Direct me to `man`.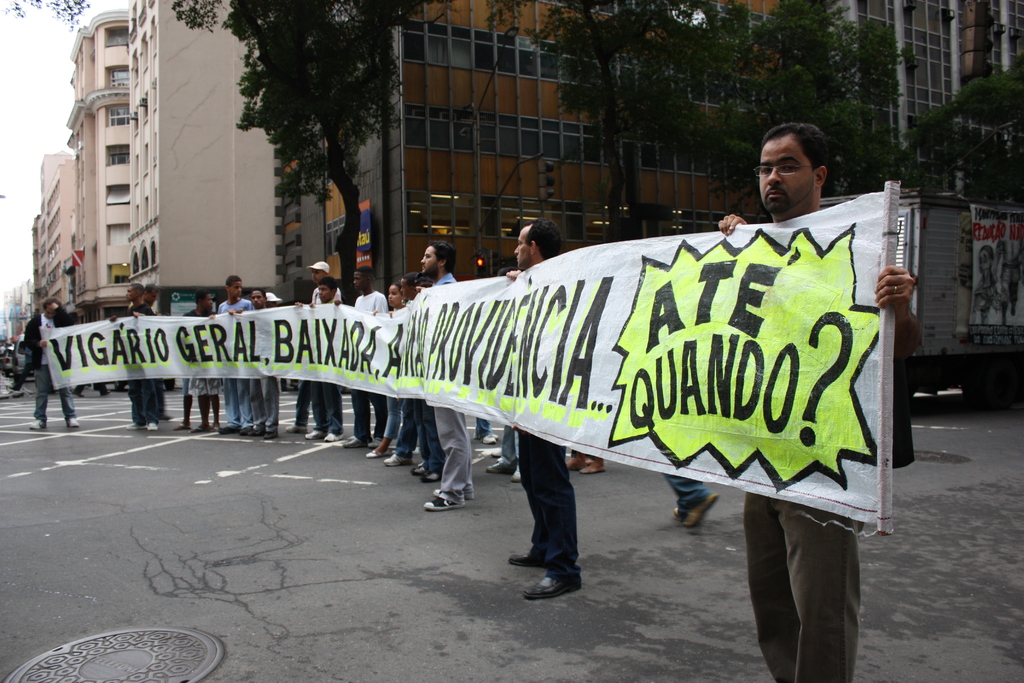
Direction: bbox=[508, 217, 582, 602].
